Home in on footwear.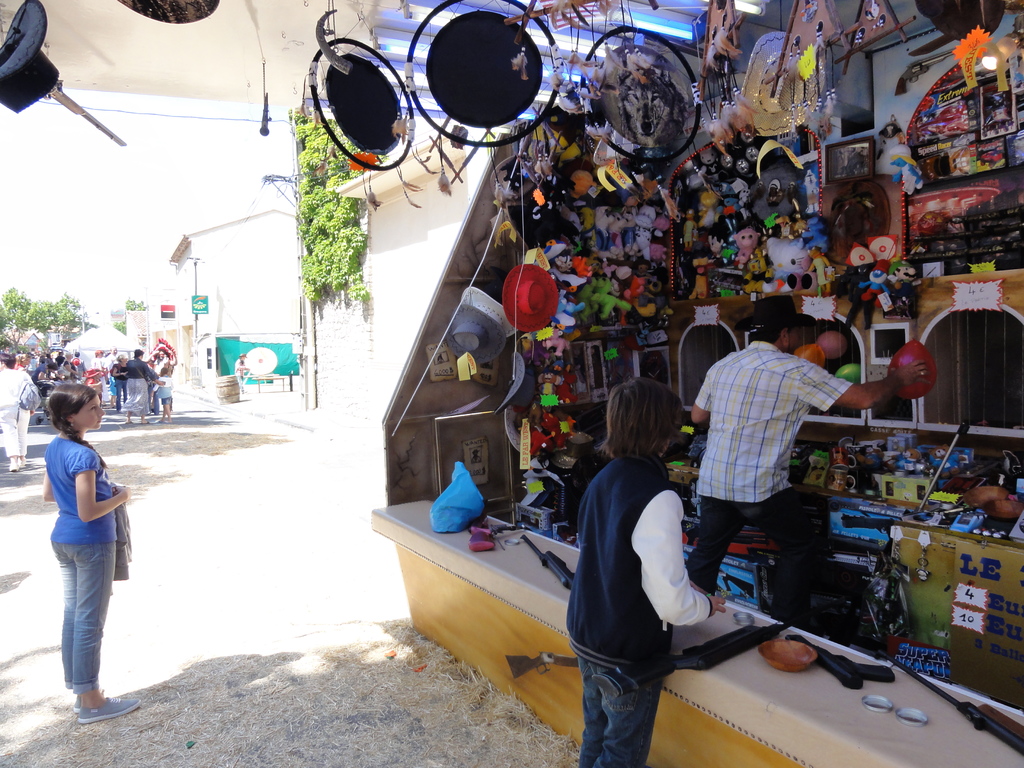
Homed in at <box>77,693,141,725</box>.
